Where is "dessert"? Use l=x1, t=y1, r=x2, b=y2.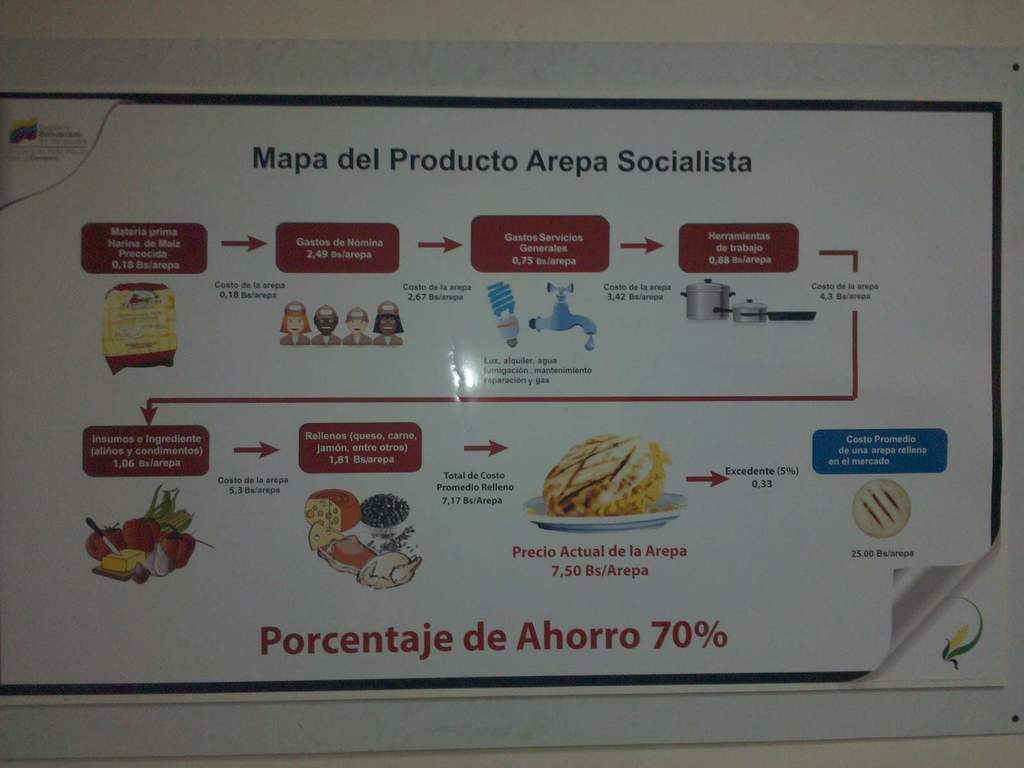
l=296, t=489, r=364, b=530.
